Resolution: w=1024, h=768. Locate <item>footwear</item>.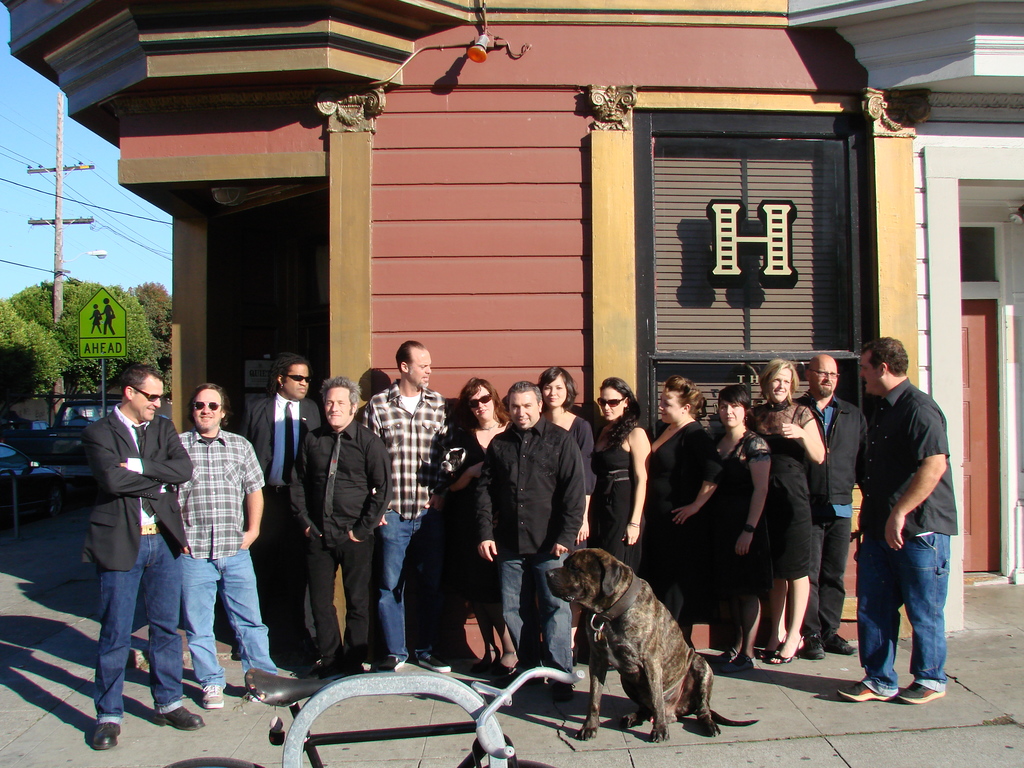
(379,651,404,671).
